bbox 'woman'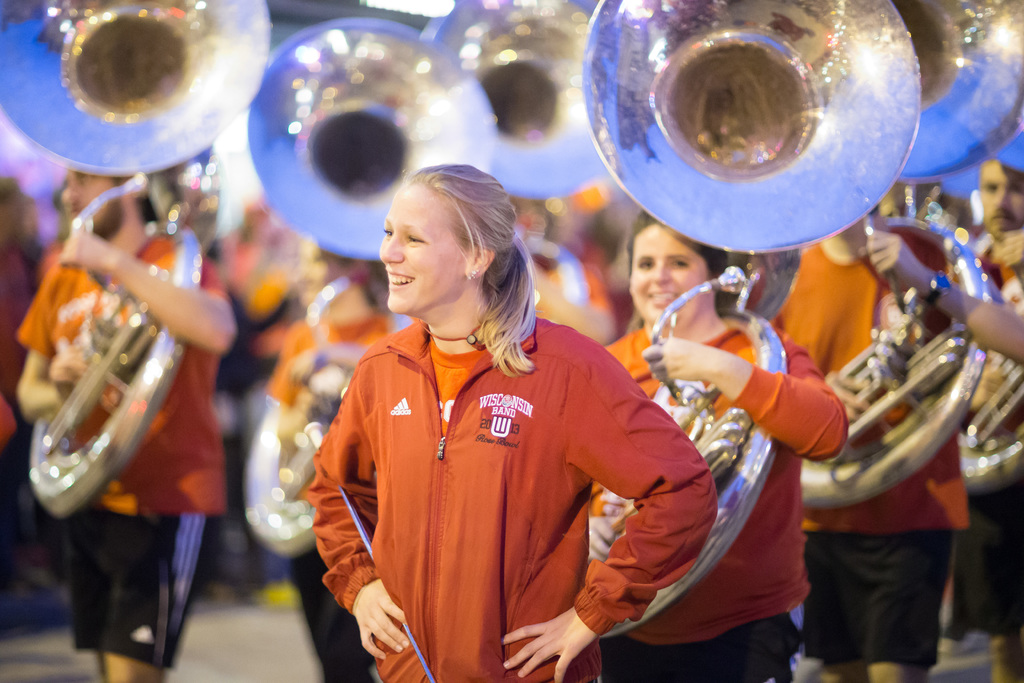
bbox(303, 164, 707, 680)
